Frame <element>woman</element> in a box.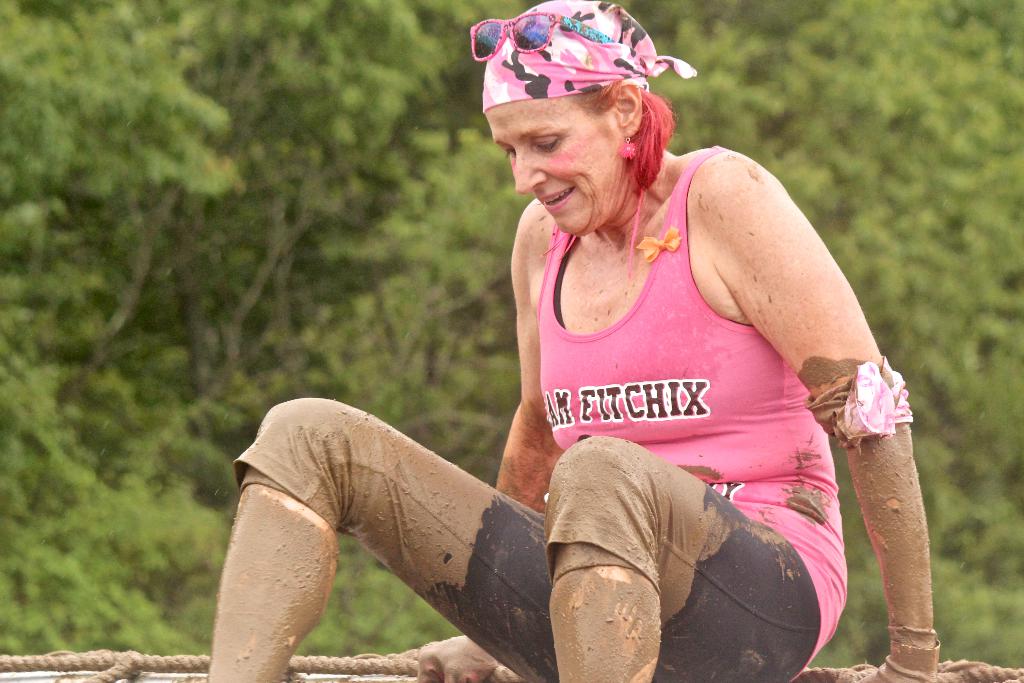
select_region(275, 23, 934, 682).
